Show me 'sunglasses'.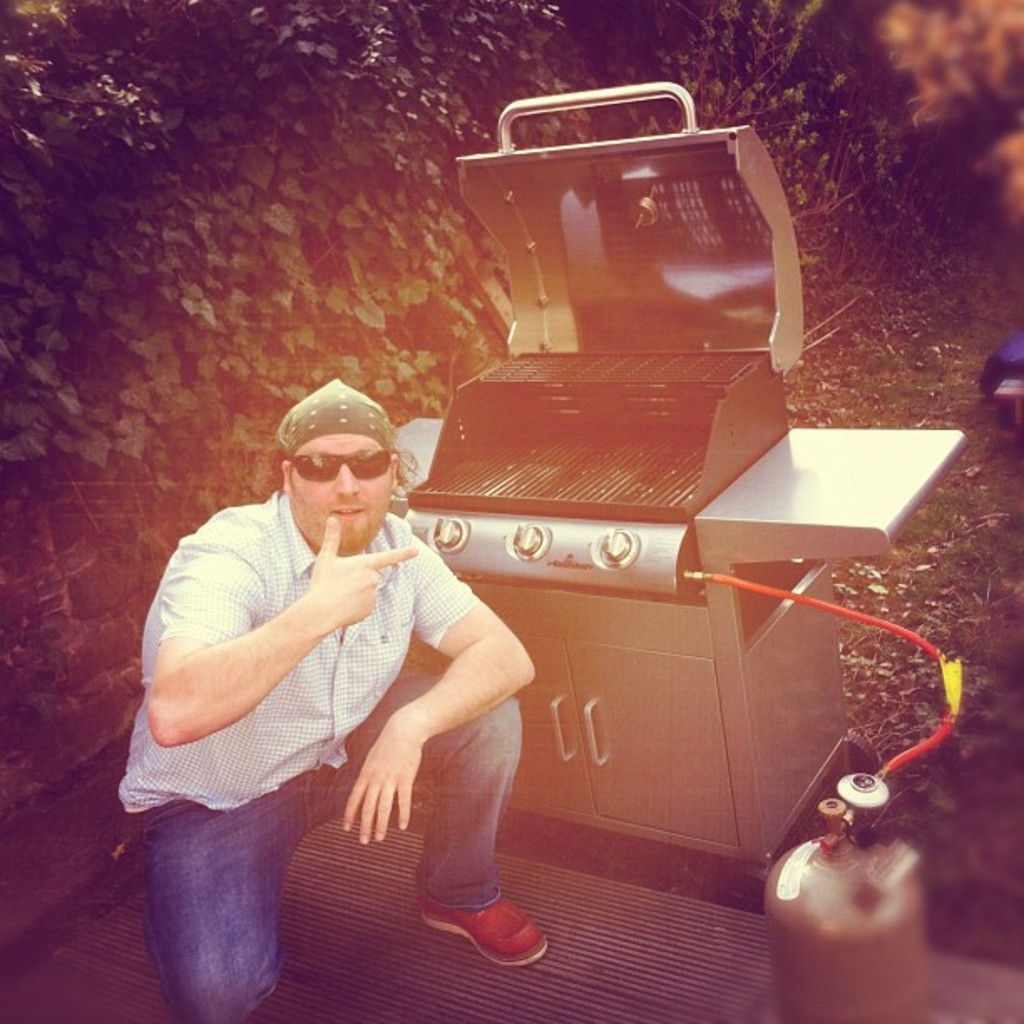
'sunglasses' is here: box(293, 445, 400, 484).
